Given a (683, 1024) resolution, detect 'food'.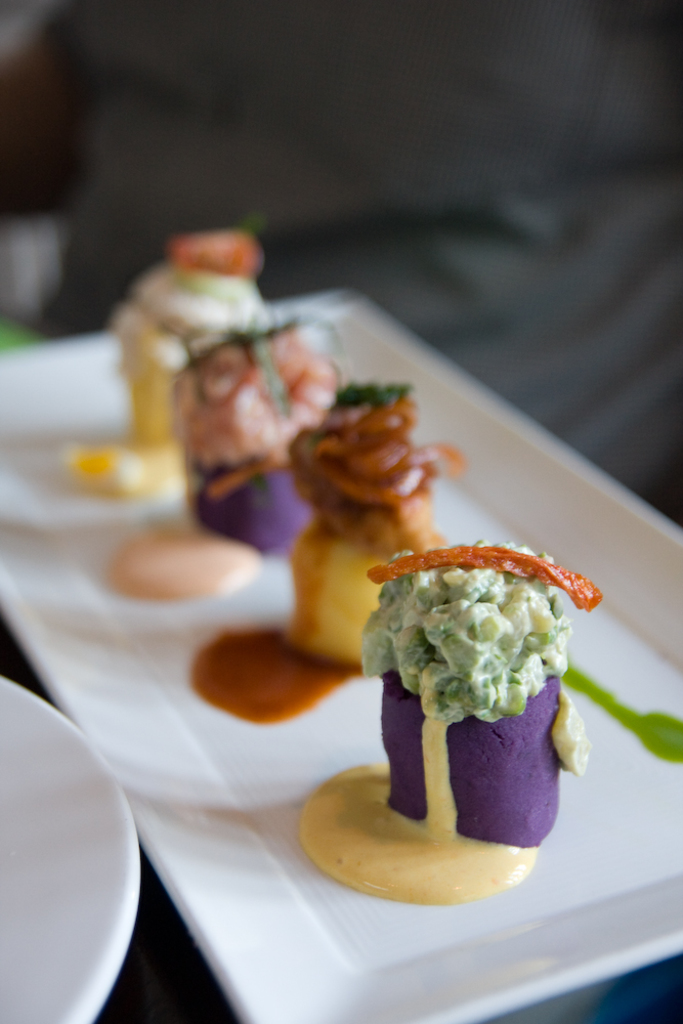
[331, 558, 594, 841].
